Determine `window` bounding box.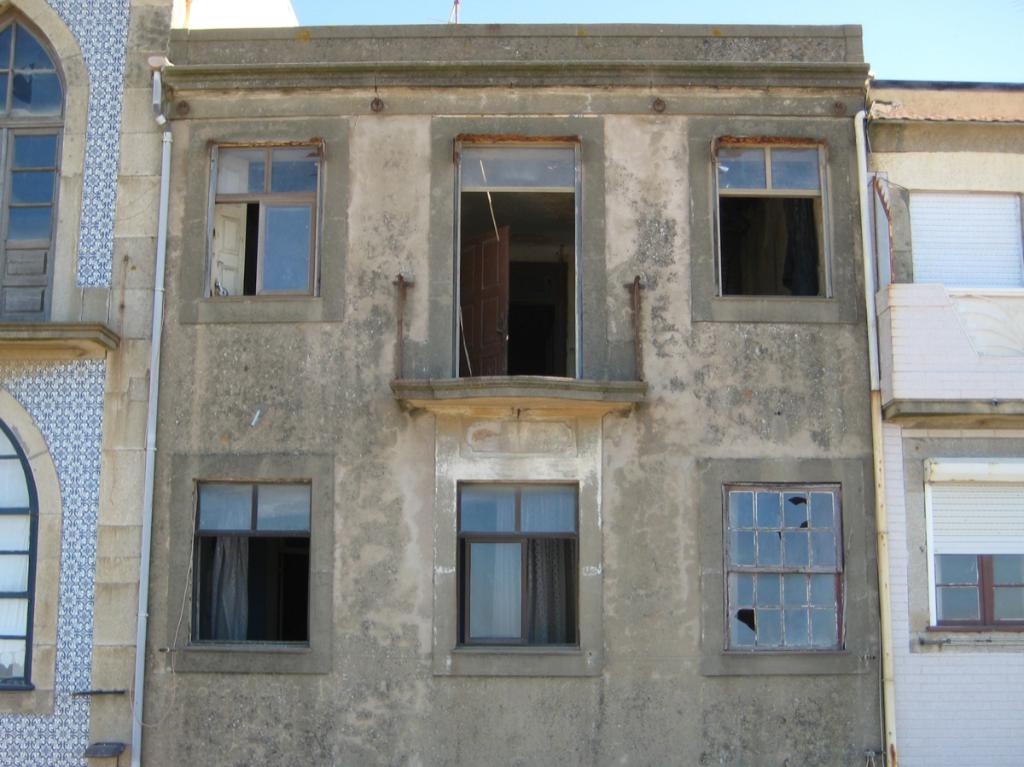
Determined: rect(707, 130, 841, 305).
